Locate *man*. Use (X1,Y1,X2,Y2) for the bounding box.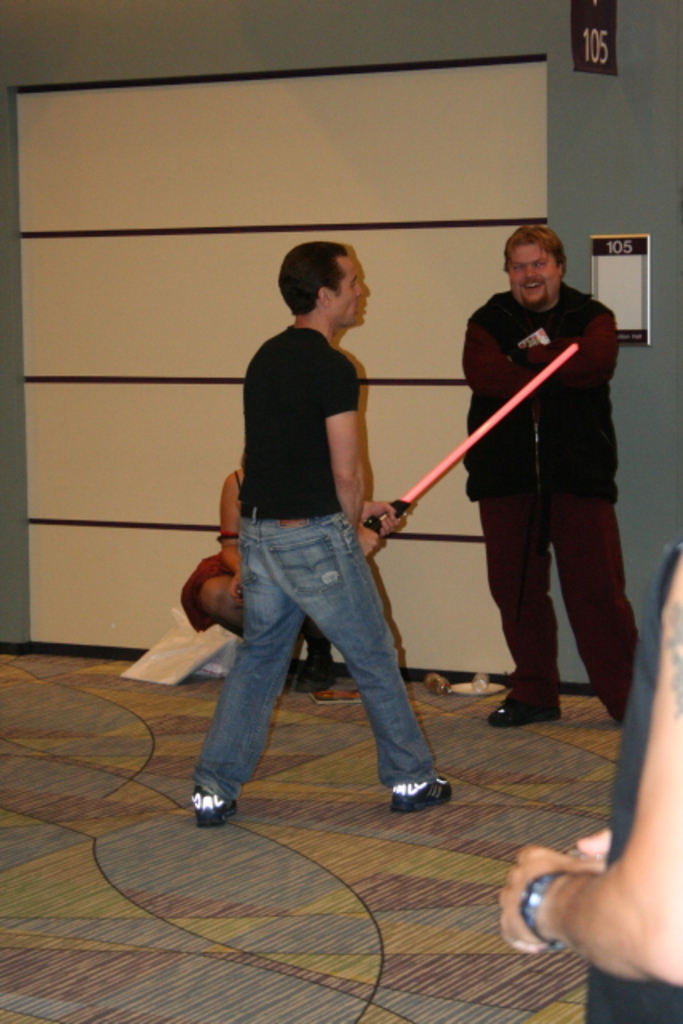
(501,536,681,1022).
